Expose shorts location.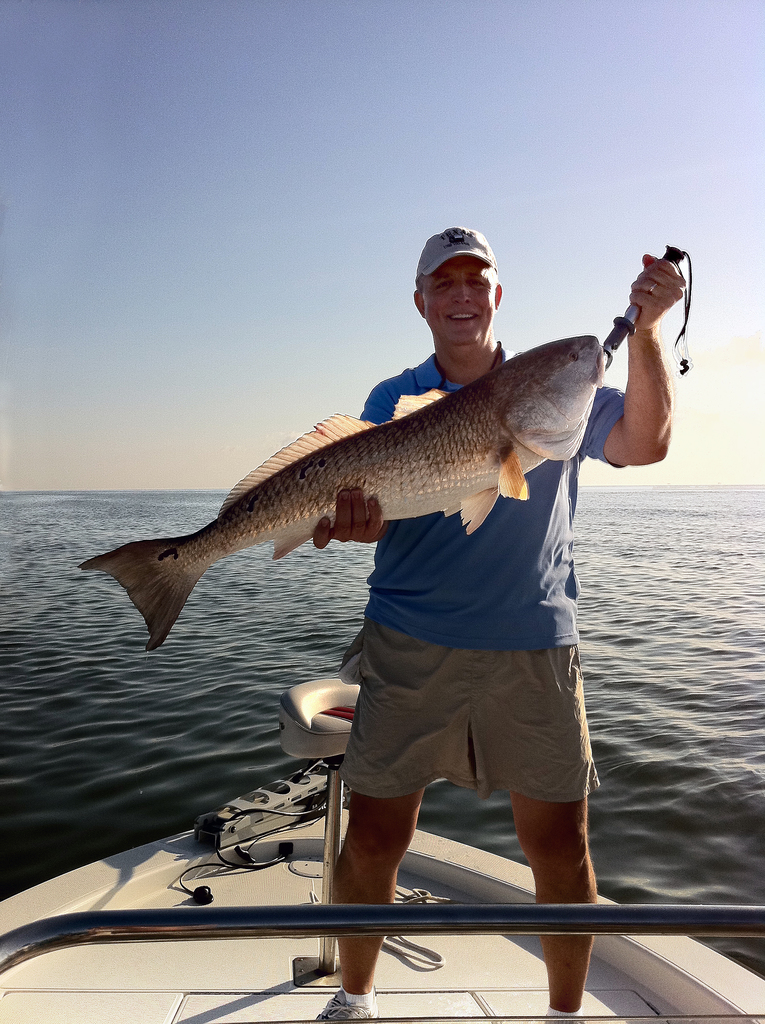
Exposed at bbox=(353, 667, 595, 792).
